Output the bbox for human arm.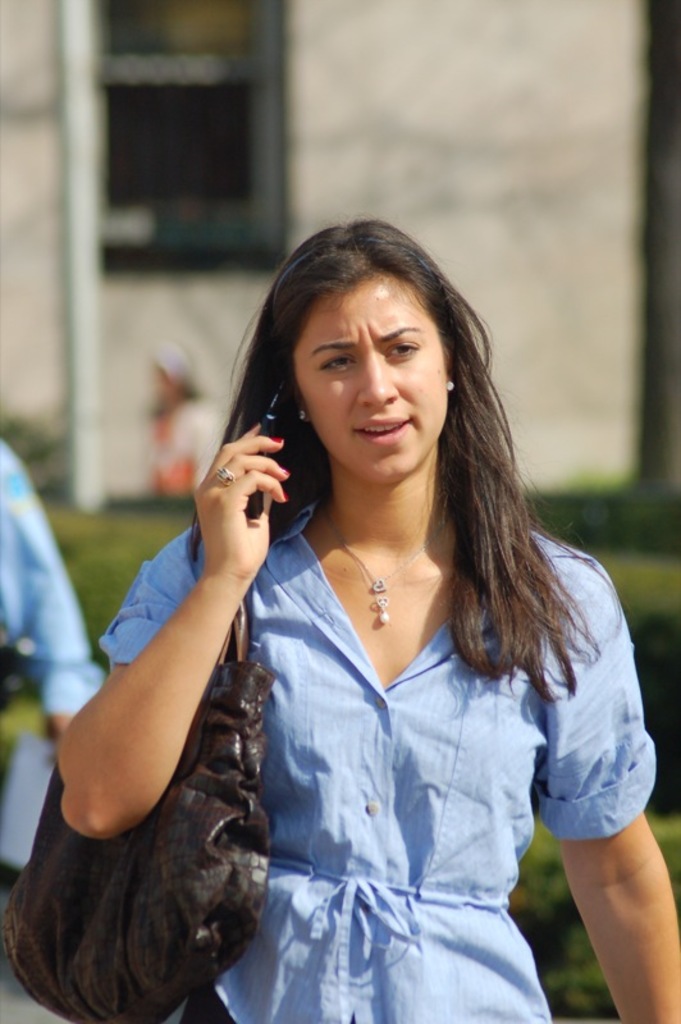
Rect(526, 545, 680, 1023).
